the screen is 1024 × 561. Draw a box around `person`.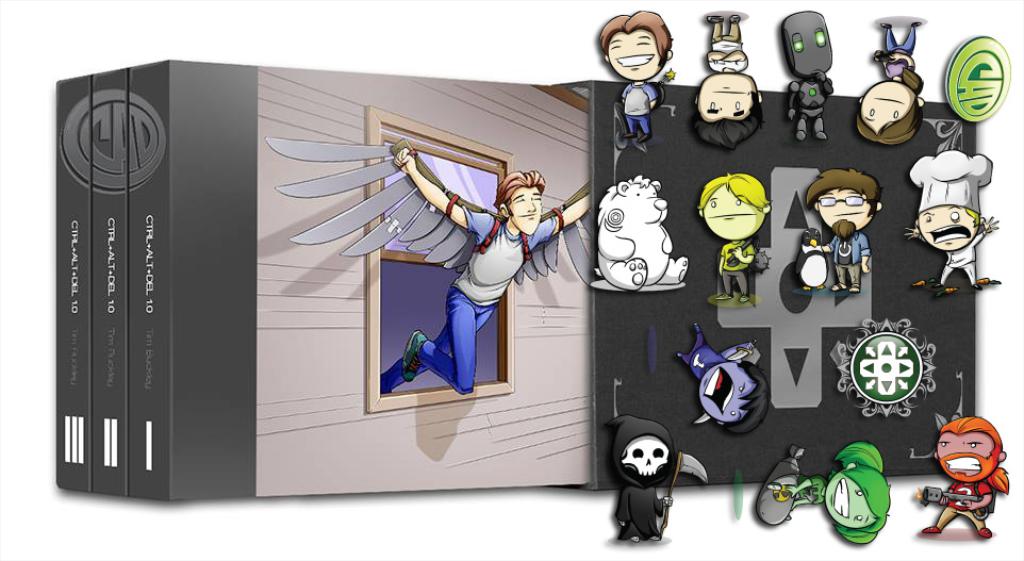
x1=905, y1=147, x2=1000, y2=287.
